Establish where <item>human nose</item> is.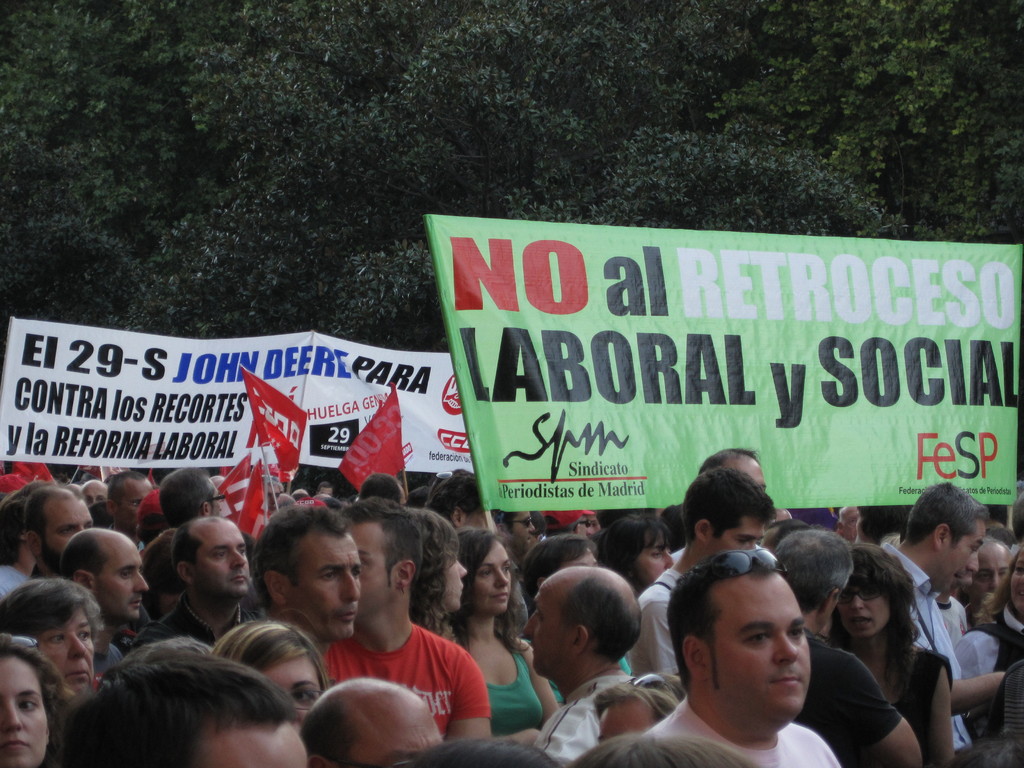
Established at l=849, t=596, r=870, b=611.
